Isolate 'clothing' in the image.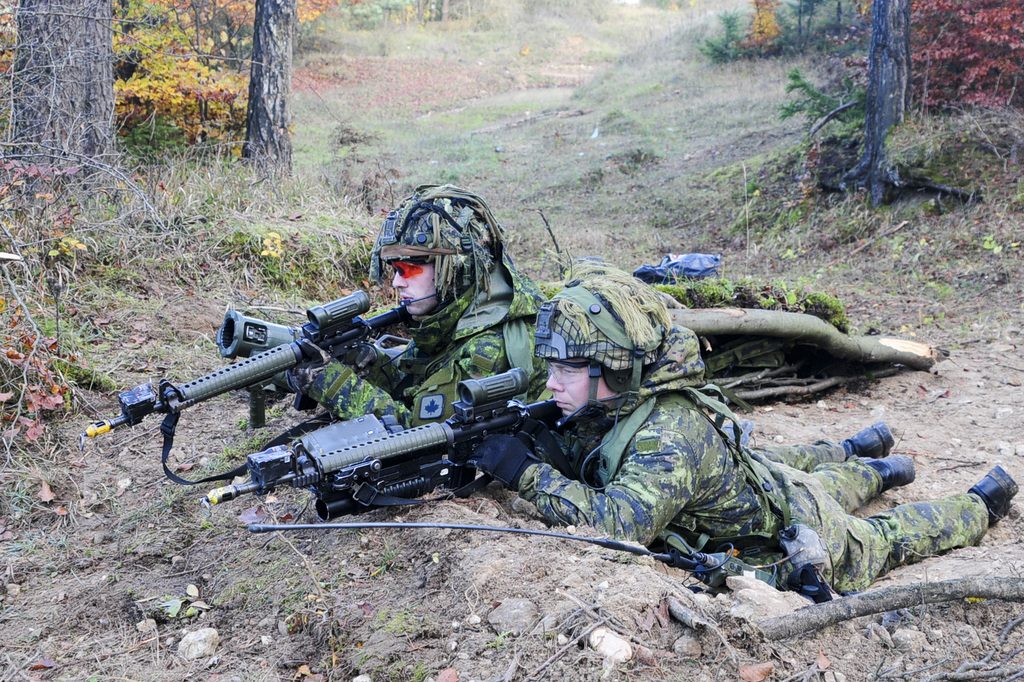
Isolated region: box(817, 466, 993, 594).
